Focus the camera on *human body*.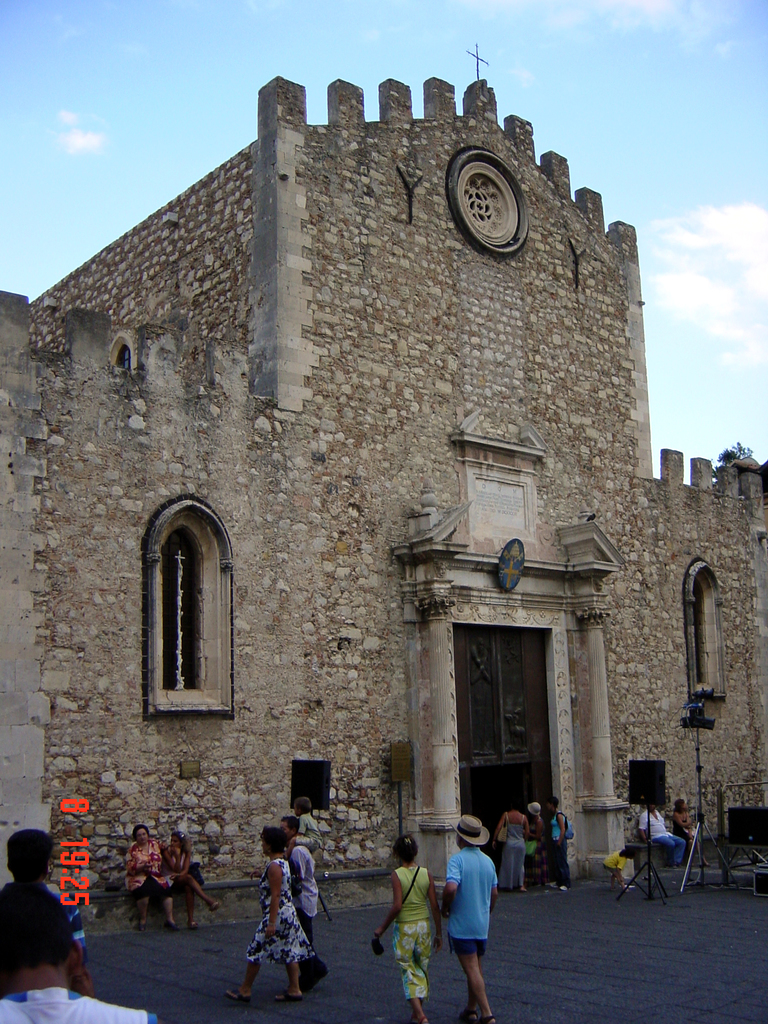
Focus region: [x1=289, y1=846, x2=326, y2=991].
